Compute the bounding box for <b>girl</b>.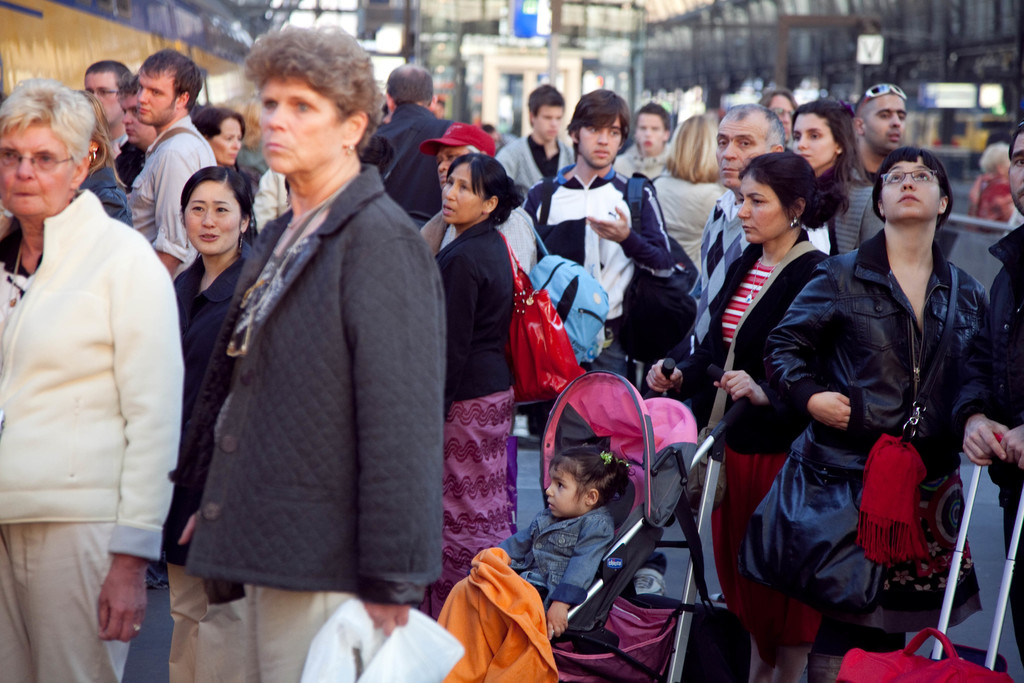
x1=489 y1=445 x2=640 y2=641.
